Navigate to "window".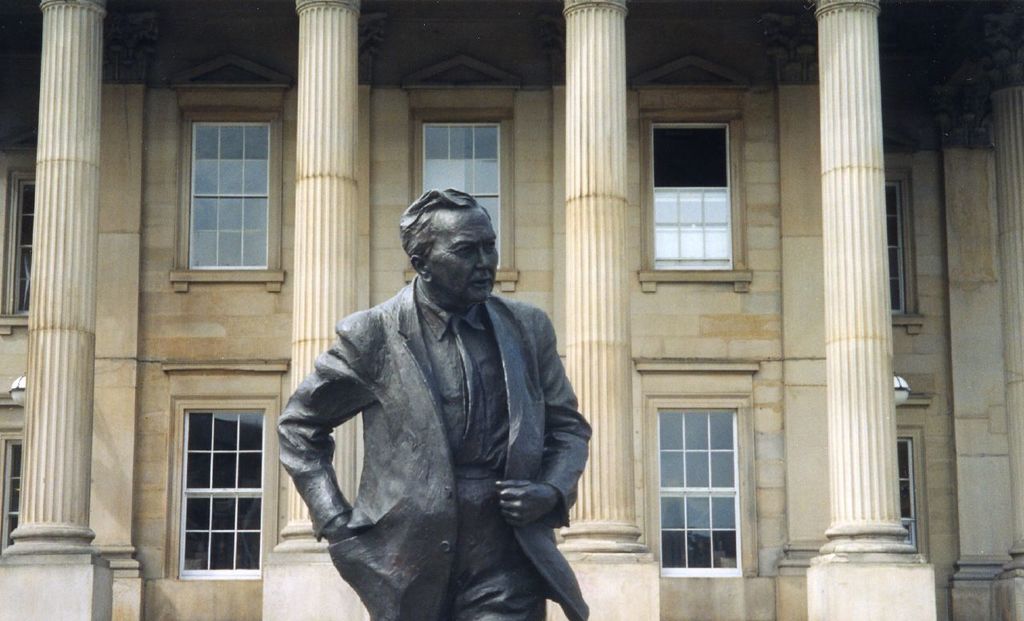
Navigation target: 402 104 514 299.
